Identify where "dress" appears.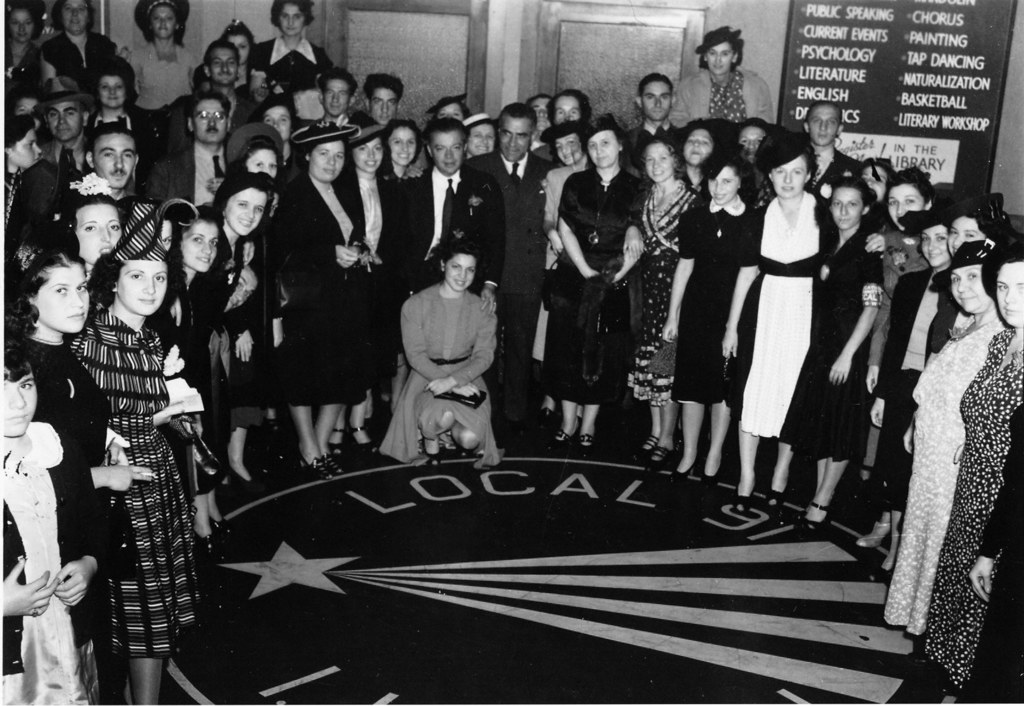
Appears at x1=742 y1=196 x2=817 y2=436.
